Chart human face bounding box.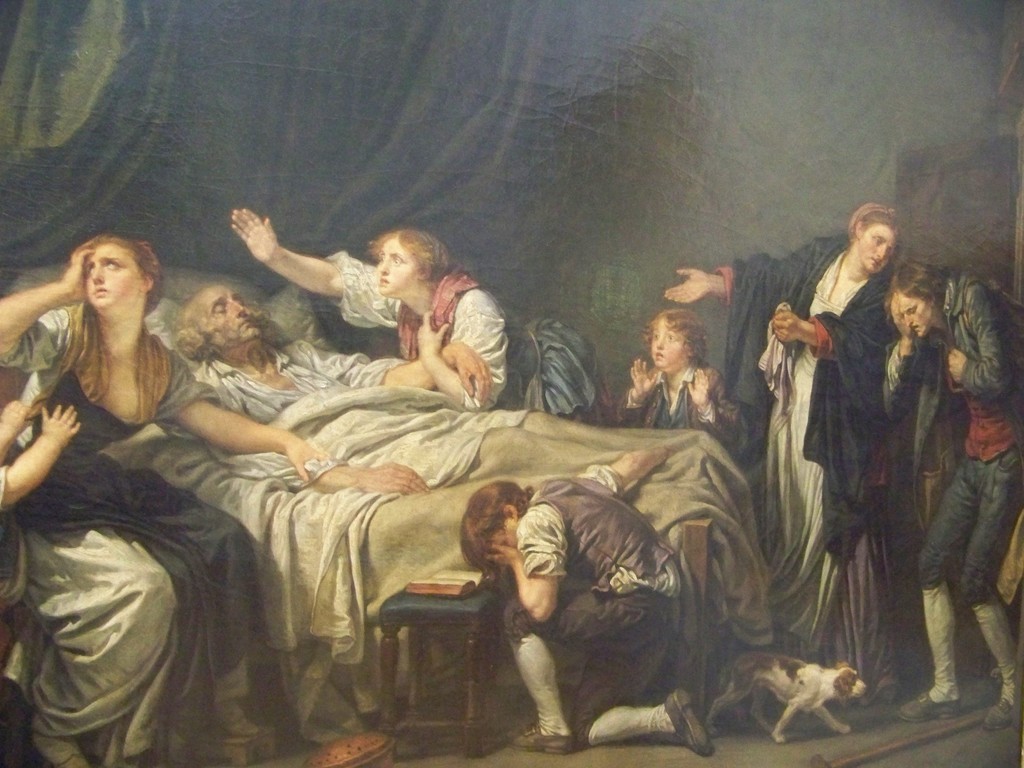
Charted: 374, 239, 426, 298.
